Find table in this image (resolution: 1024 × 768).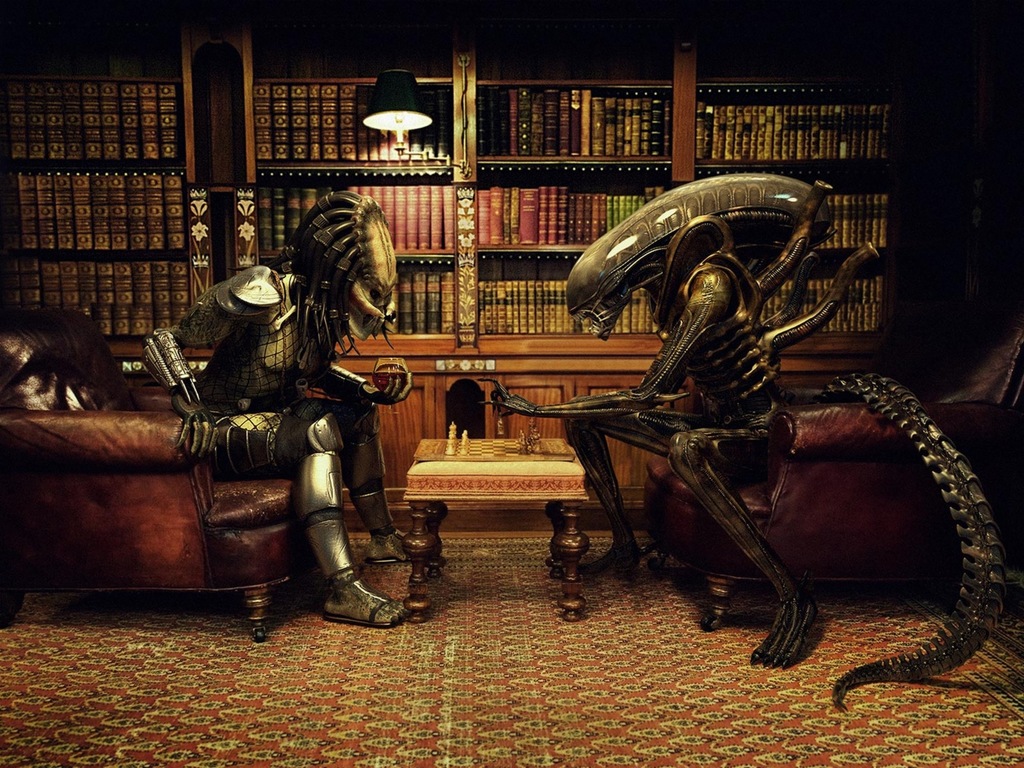
bbox=(404, 429, 593, 624).
